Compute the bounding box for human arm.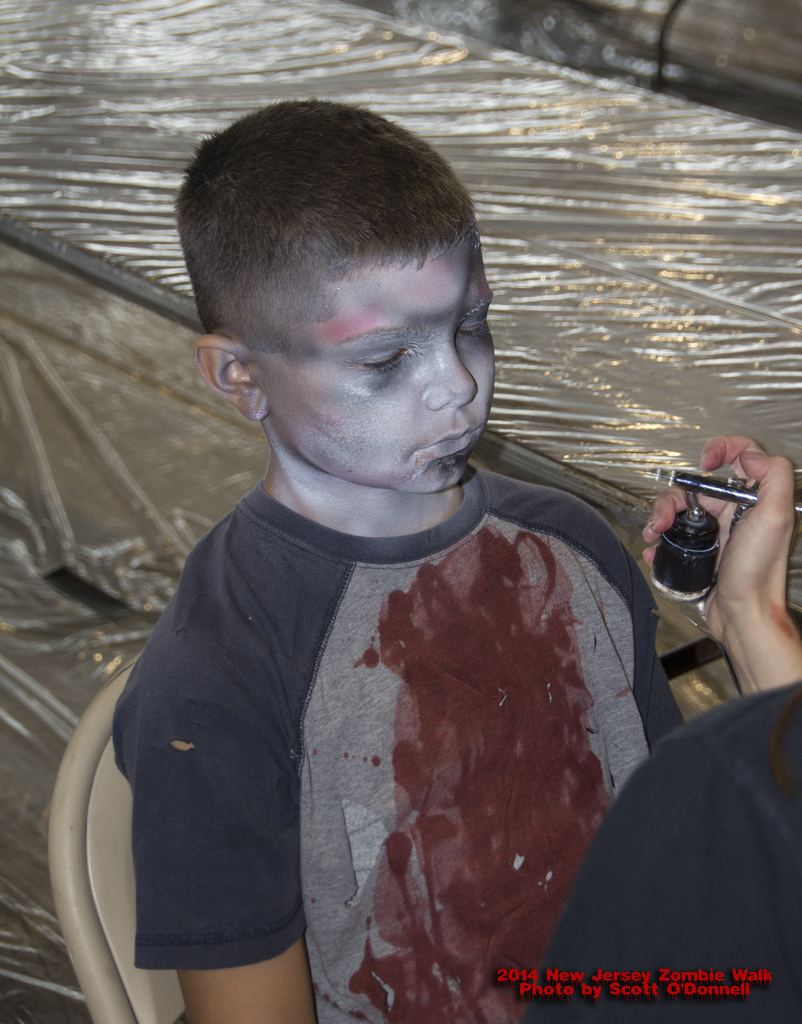
[left=102, top=602, right=320, bottom=1023].
